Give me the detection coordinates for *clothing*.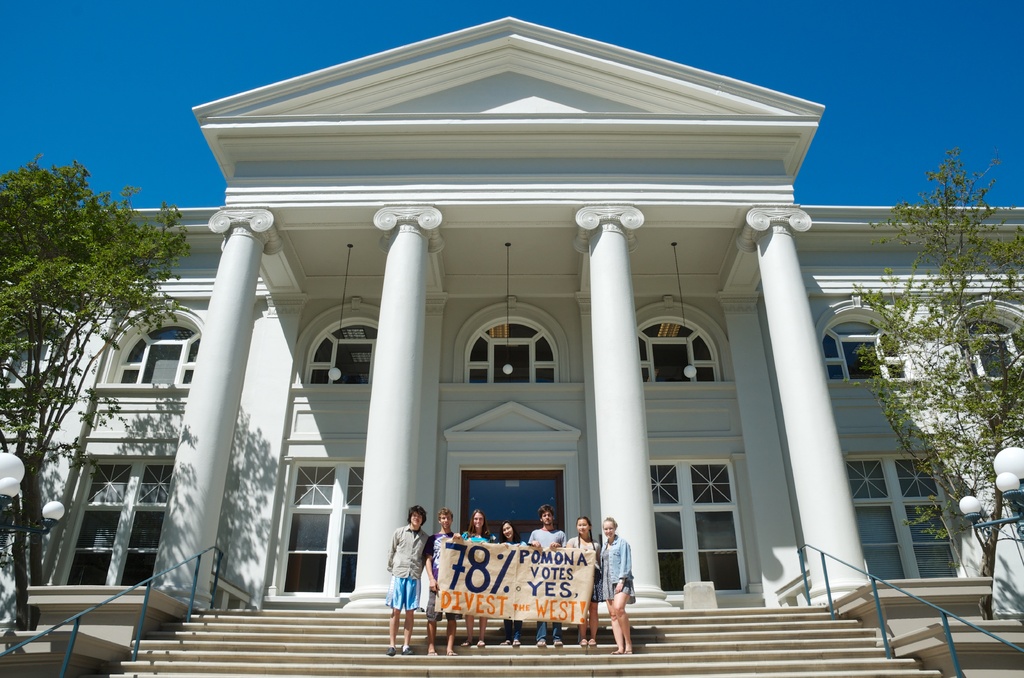
(left=599, top=535, right=637, bottom=607).
